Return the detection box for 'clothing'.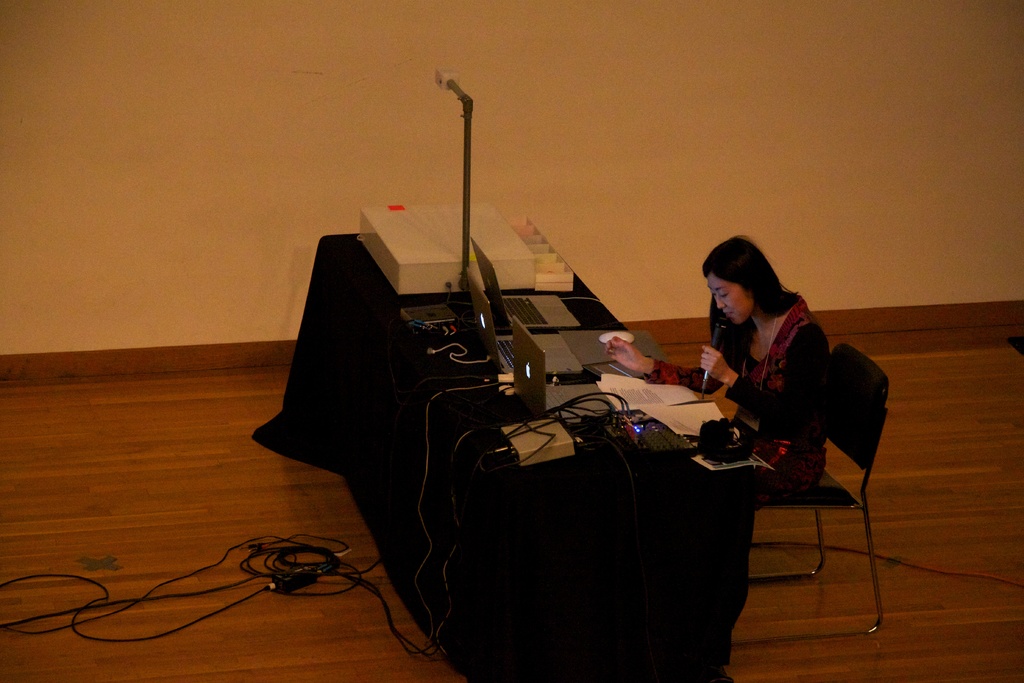
<bbox>694, 270, 850, 476</bbox>.
